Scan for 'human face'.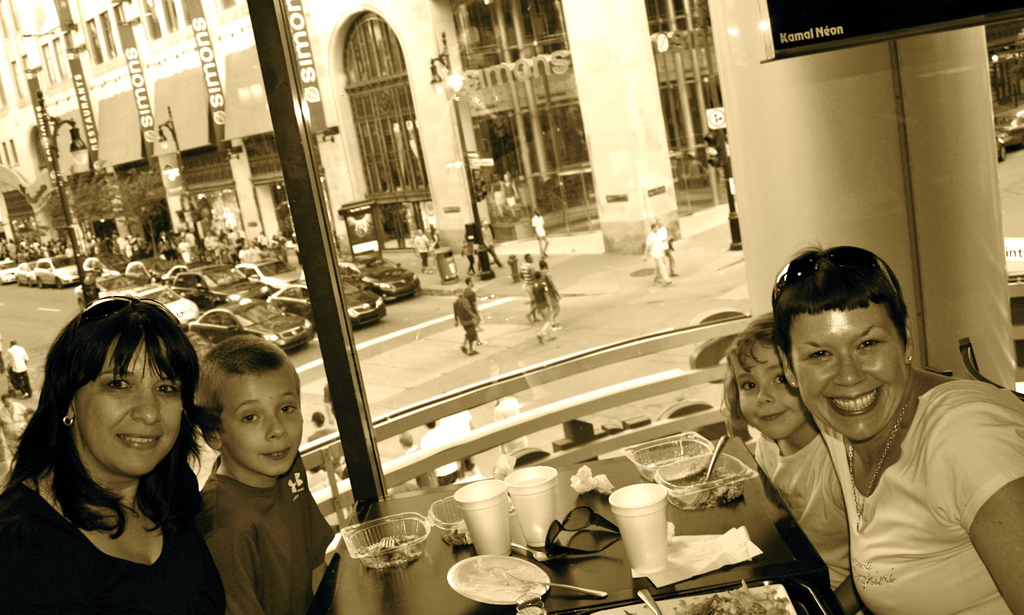
Scan result: <region>79, 333, 186, 479</region>.
